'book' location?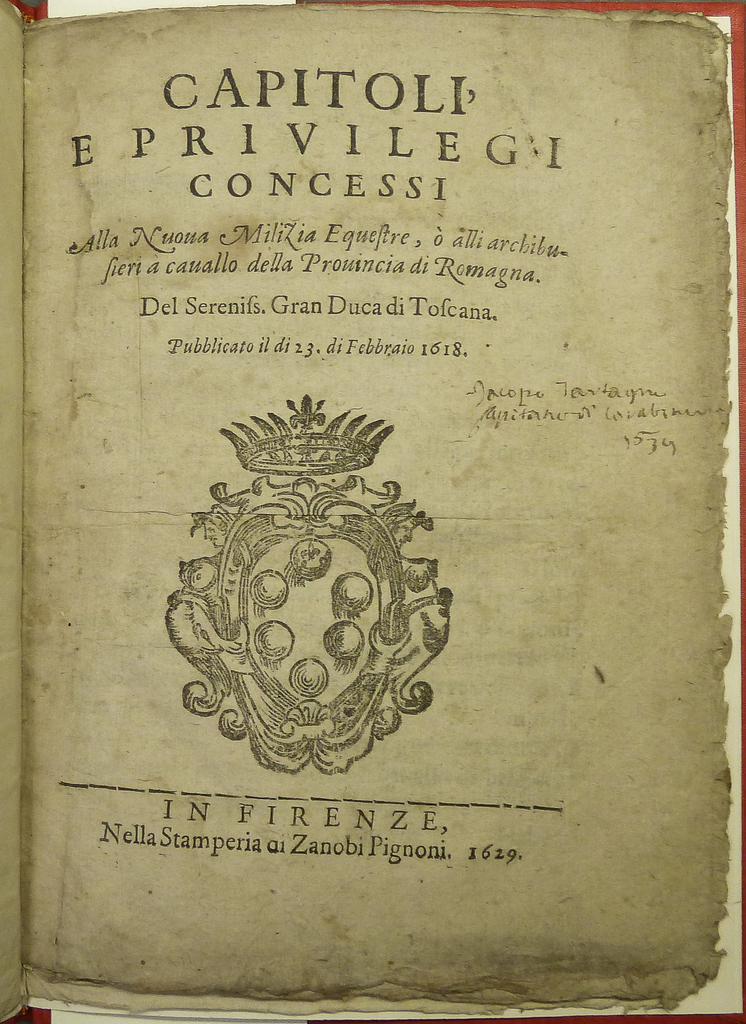
Rect(0, 0, 745, 1023)
